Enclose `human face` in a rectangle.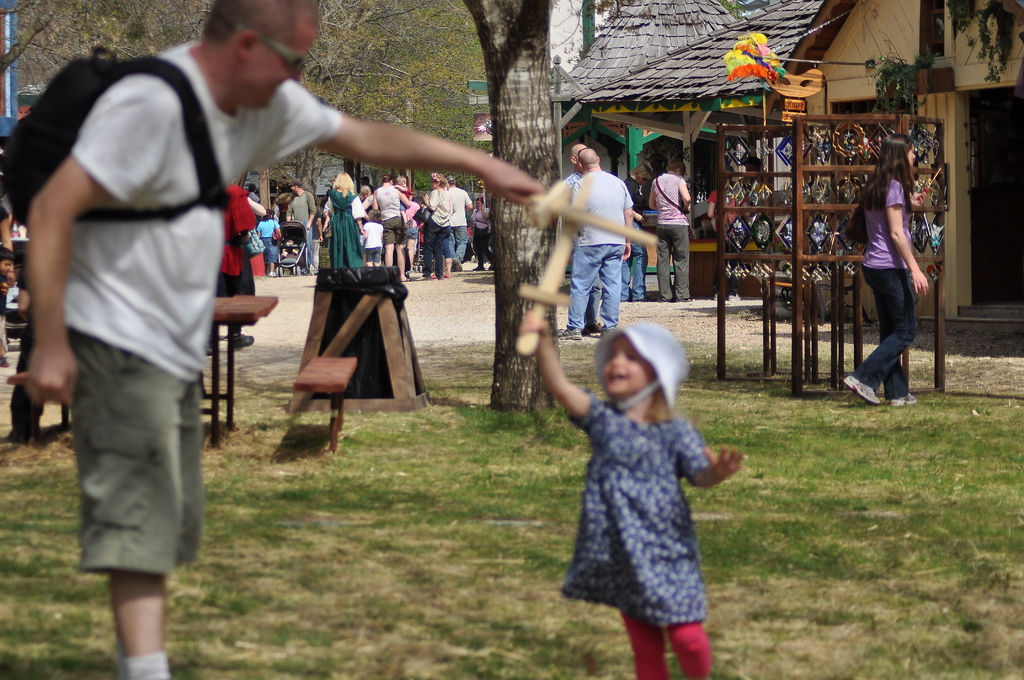
box(907, 142, 917, 166).
